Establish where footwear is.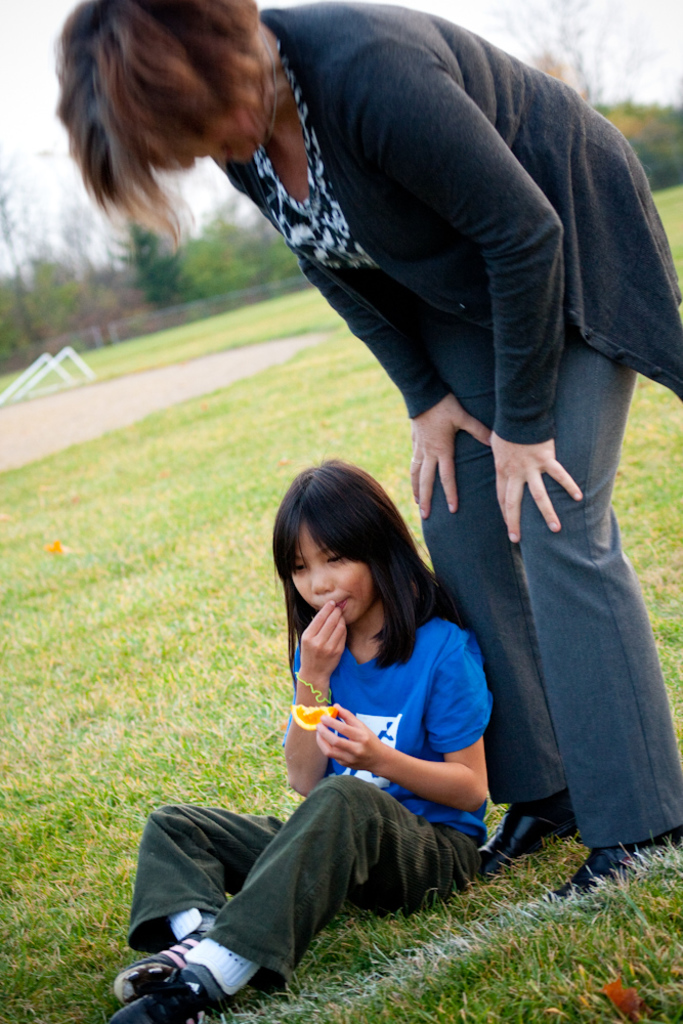
Established at [x1=117, y1=931, x2=180, y2=1004].
